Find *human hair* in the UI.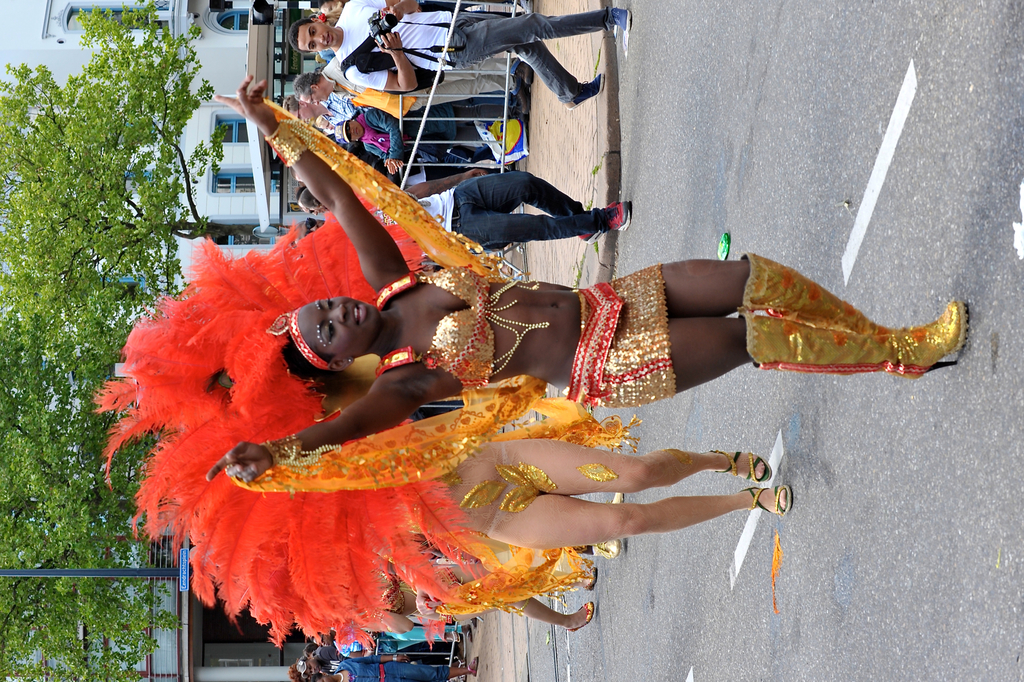
UI element at BBox(273, 329, 337, 388).
